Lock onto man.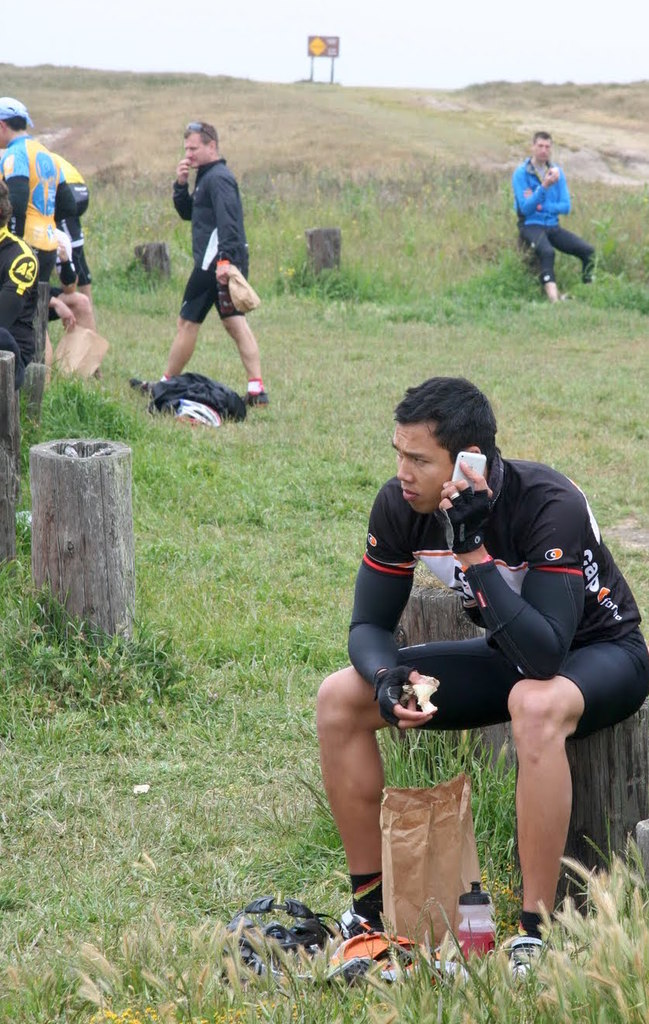
Locked: 513,113,612,300.
